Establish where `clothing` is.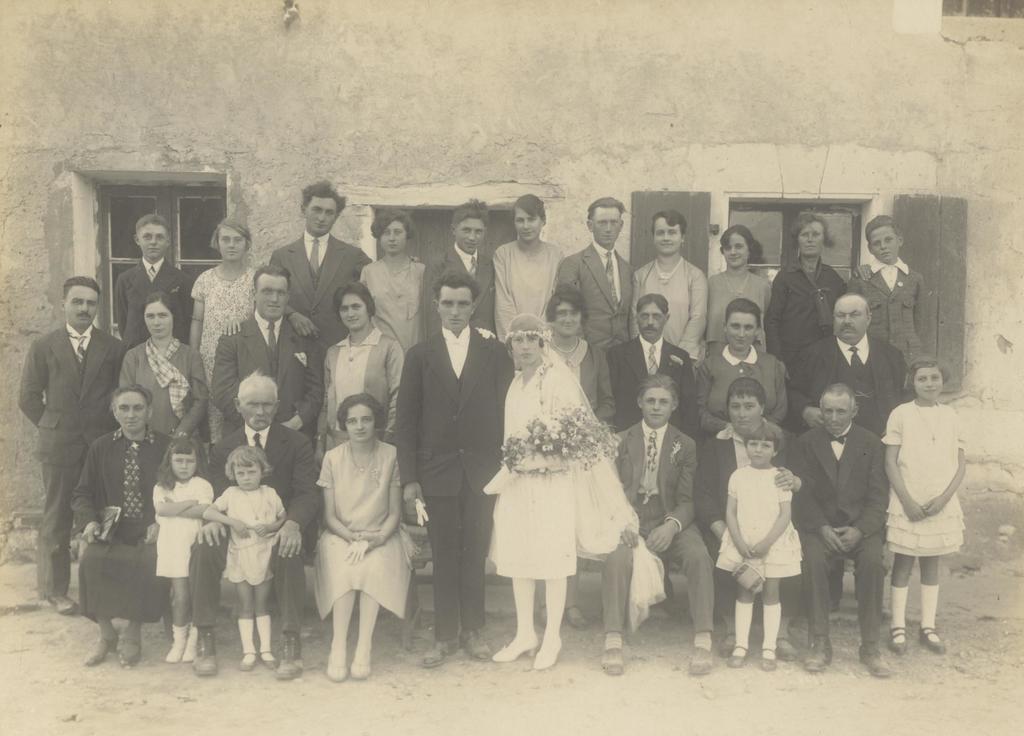
Established at region(301, 439, 412, 621).
